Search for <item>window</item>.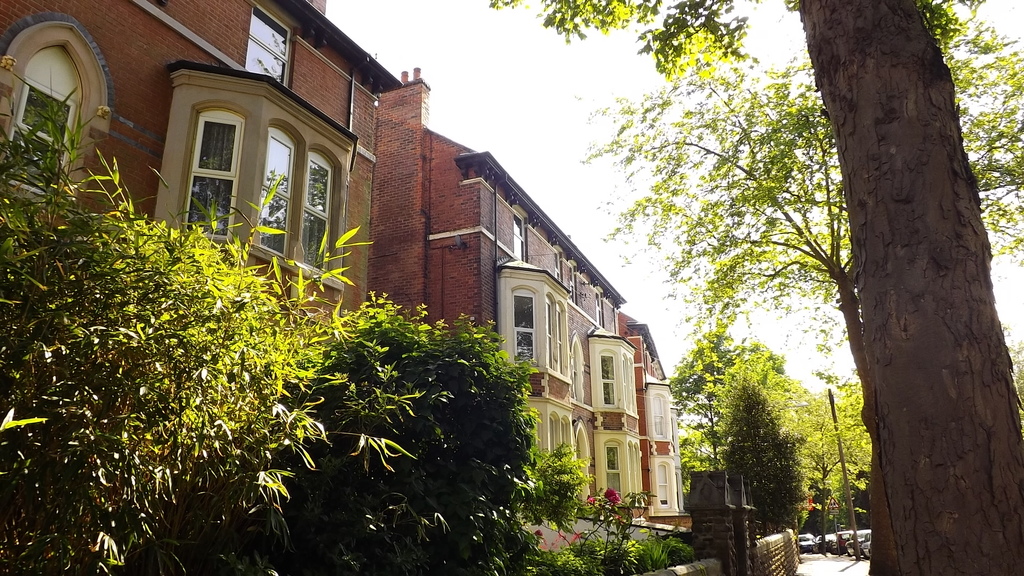
Found at [511, 292, 536, 367].
